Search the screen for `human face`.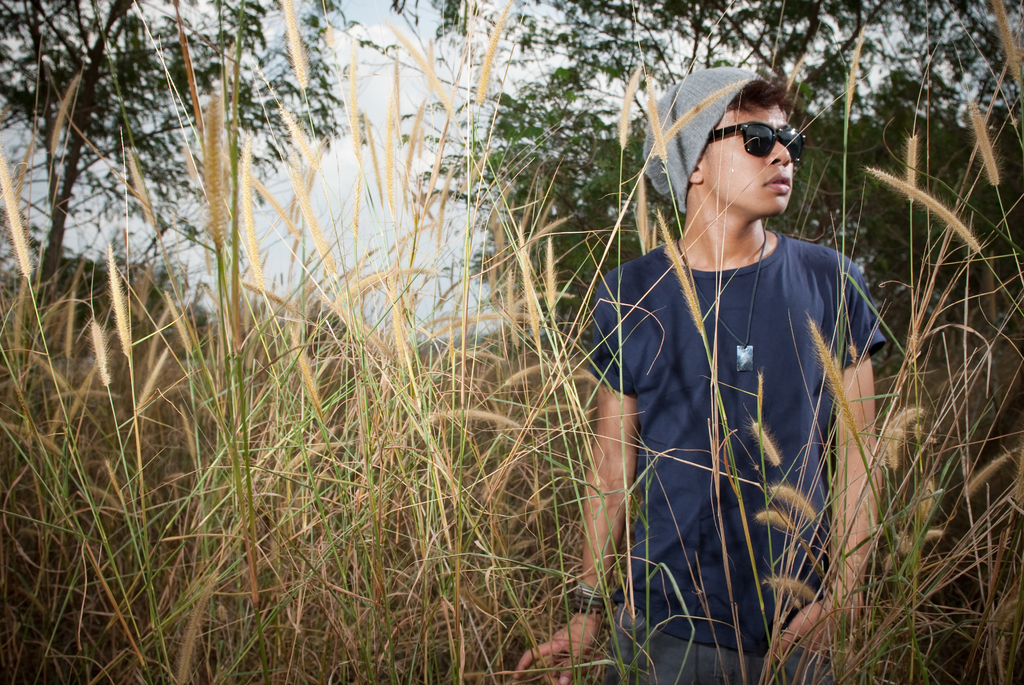
Found at 696 100 796 215.
